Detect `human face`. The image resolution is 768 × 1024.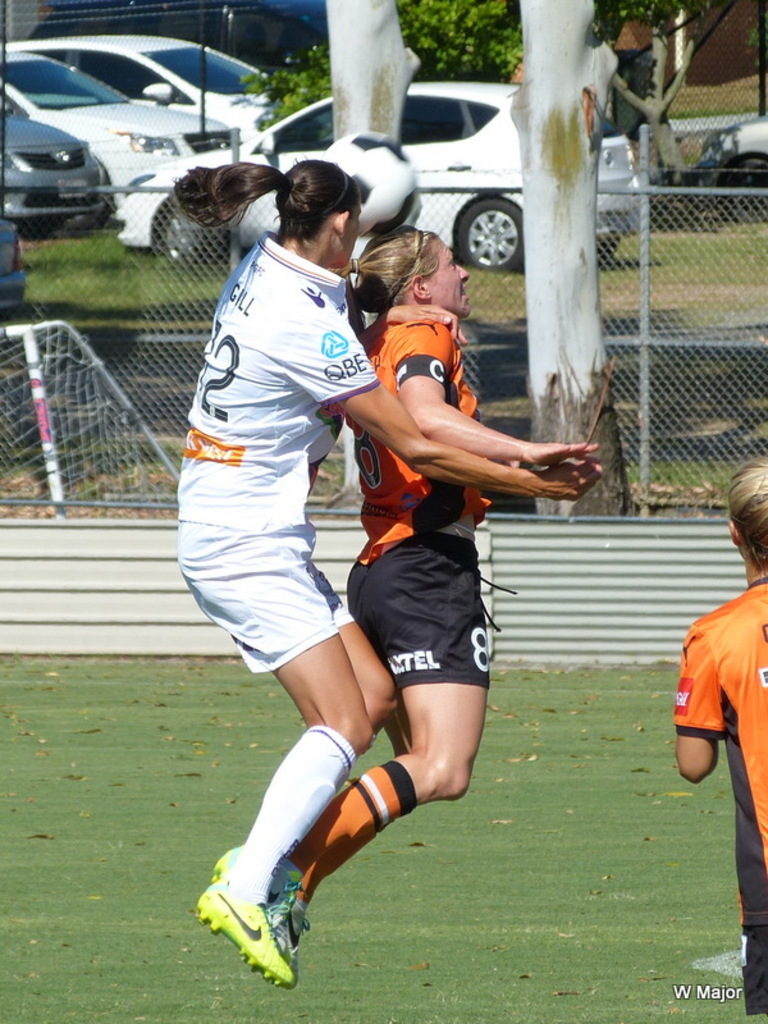
<box>337,205,365,268</box>.
